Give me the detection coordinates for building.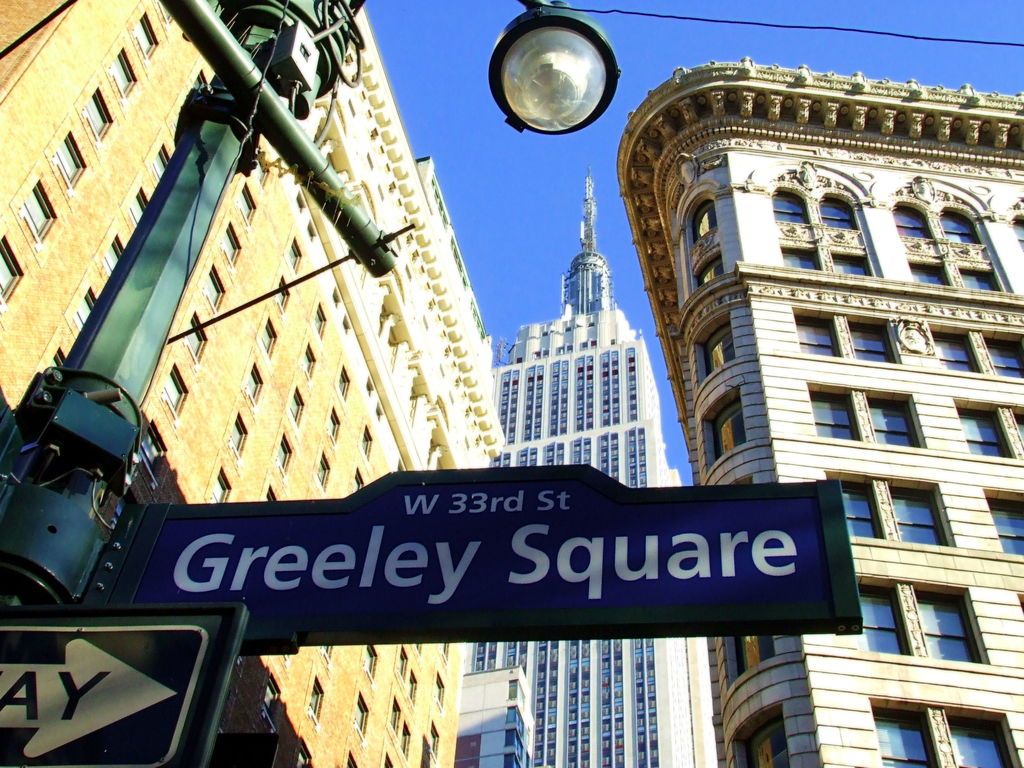
(449,666,533,767).
